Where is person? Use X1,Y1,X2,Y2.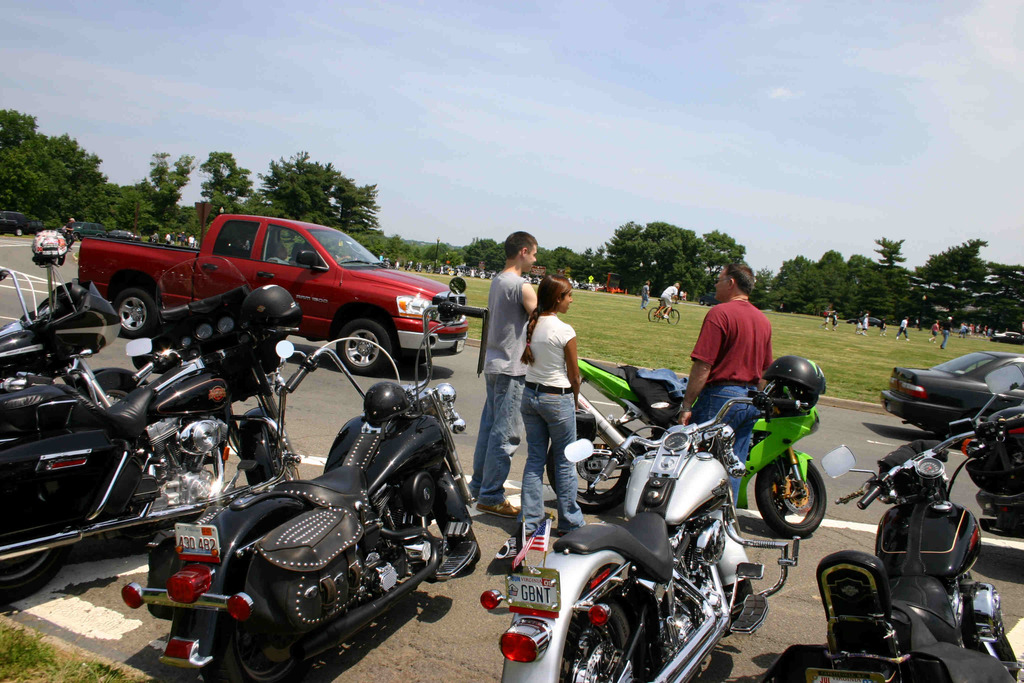
679,260,770,514.
